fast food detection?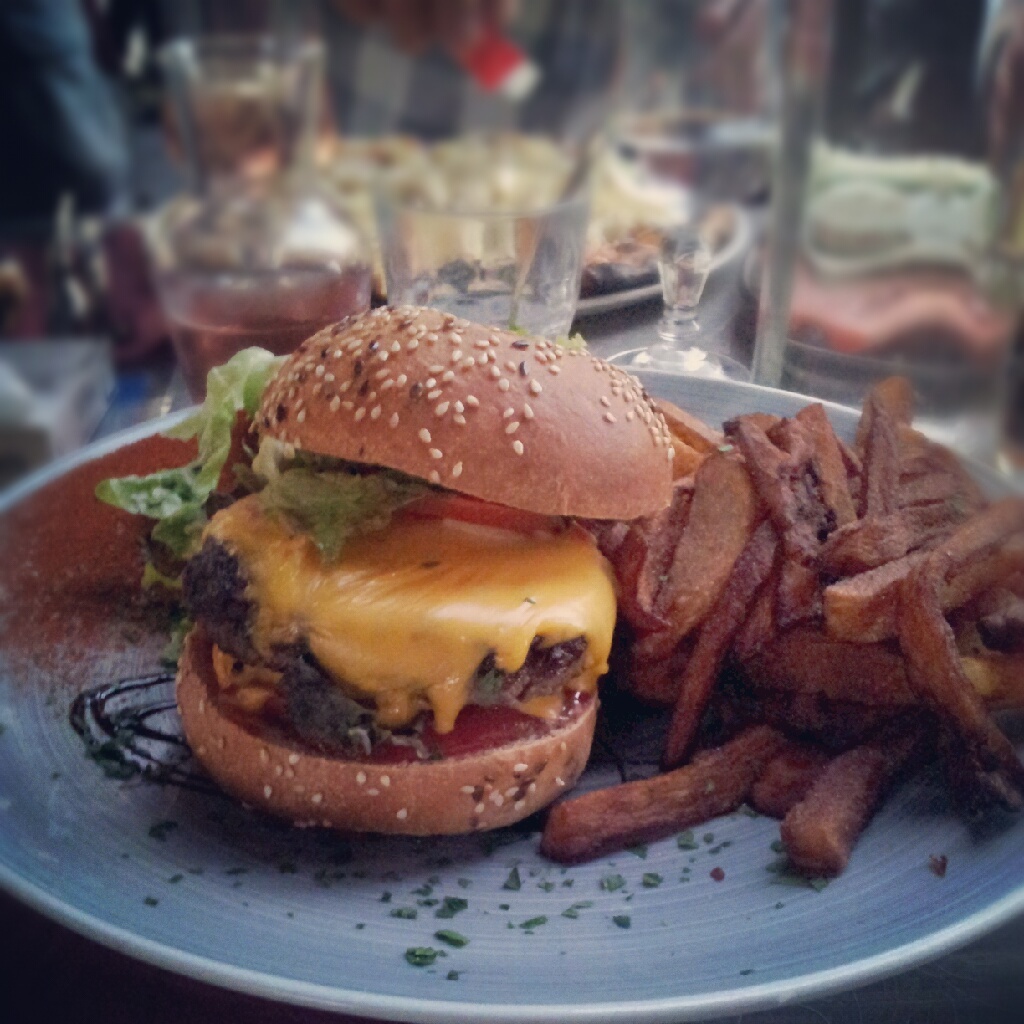
x1=792, y1=404, x2=868, y2=510
